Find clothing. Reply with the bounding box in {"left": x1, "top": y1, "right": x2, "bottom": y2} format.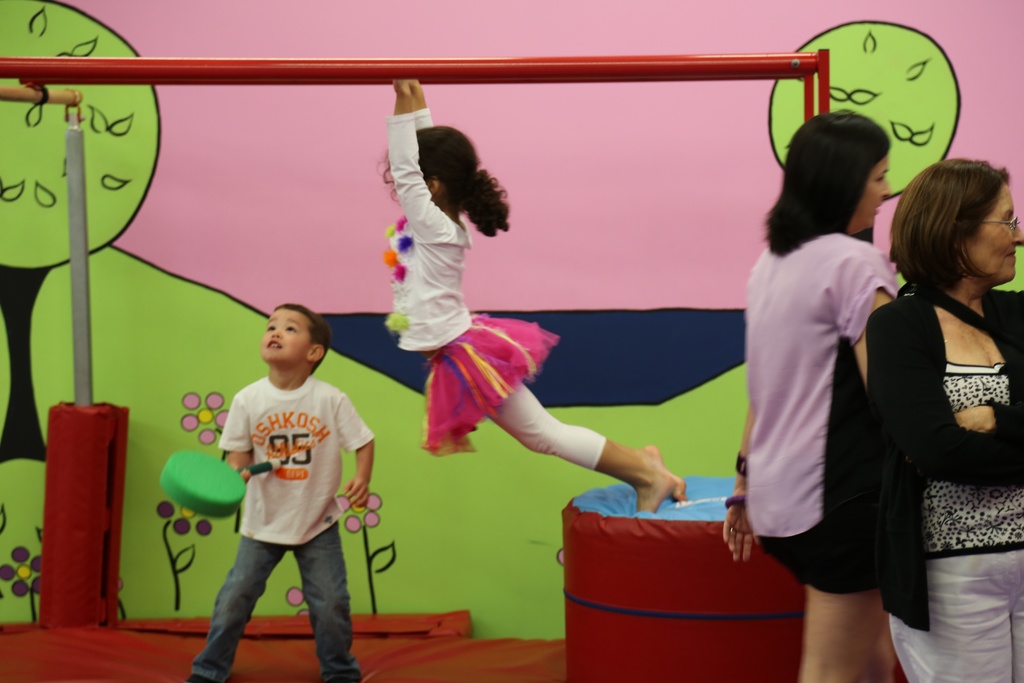
{"left": 861, "top": 283, "right": 1023, "bottom": 682}.
